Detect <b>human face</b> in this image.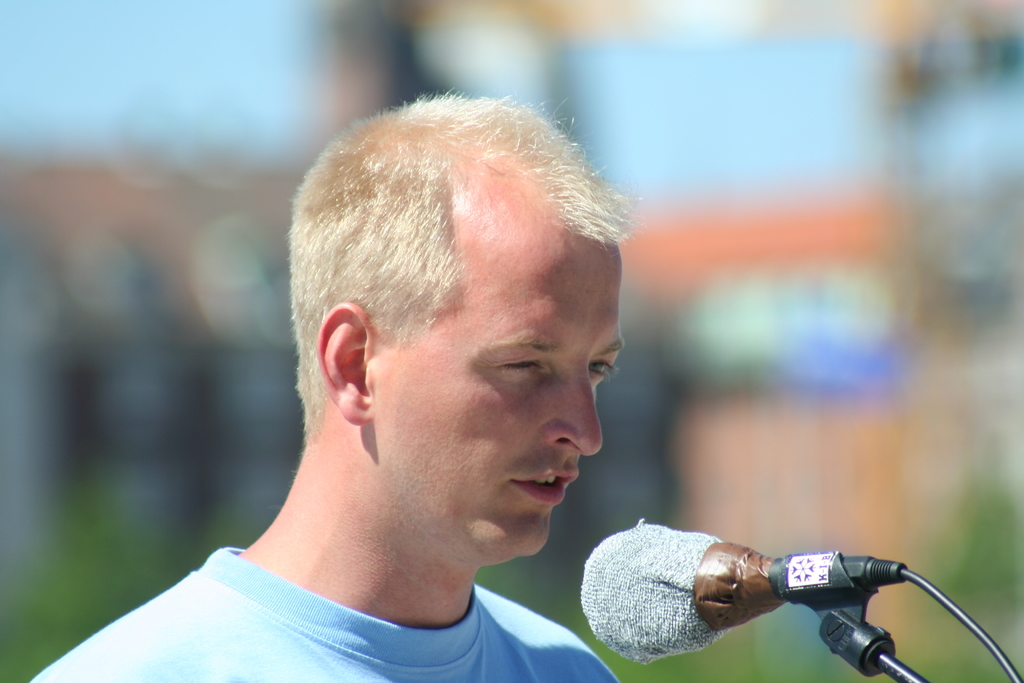
Detection: Rect(373, 230, 625, 566).
